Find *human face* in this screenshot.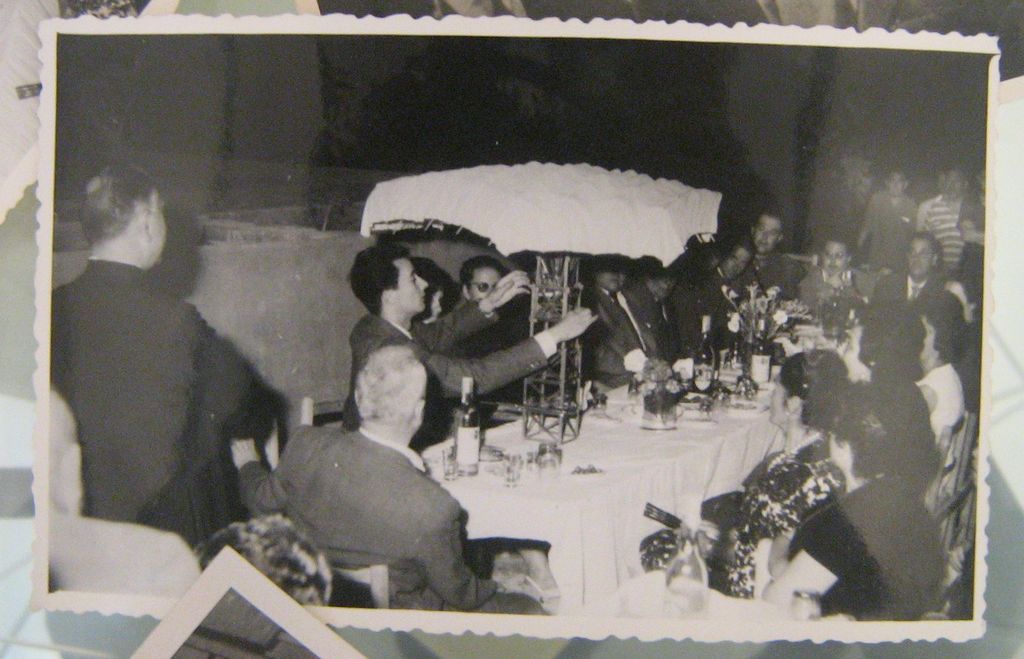
The bounding box for *human face* is rect(764, 376, 794, 428).
